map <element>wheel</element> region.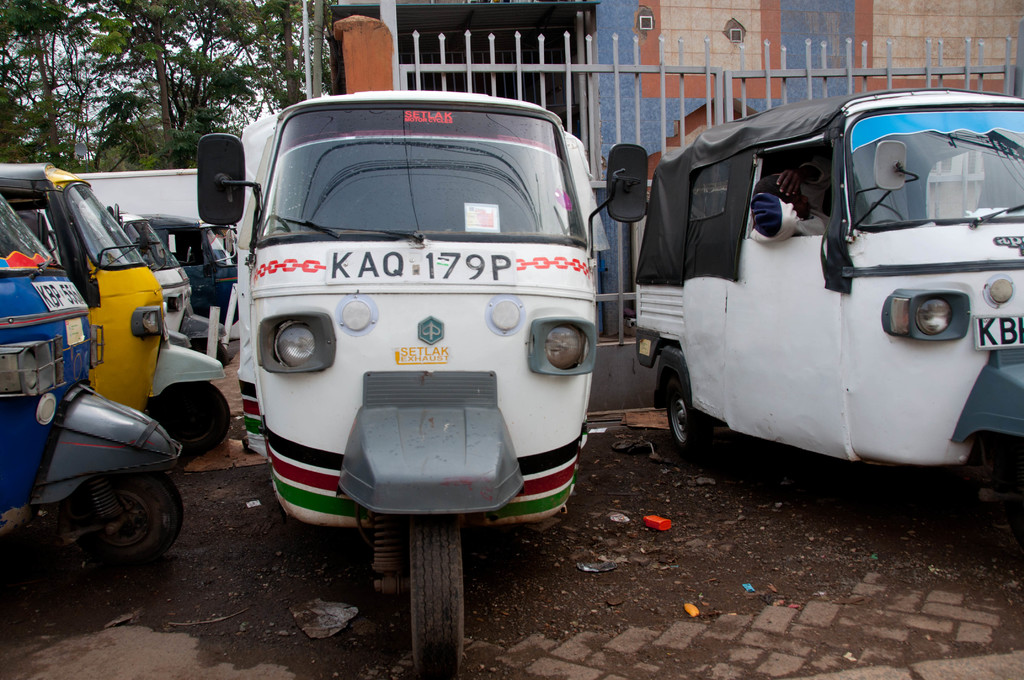
Mapped to [x1=182, y1=338, x2=225, y2=372].
